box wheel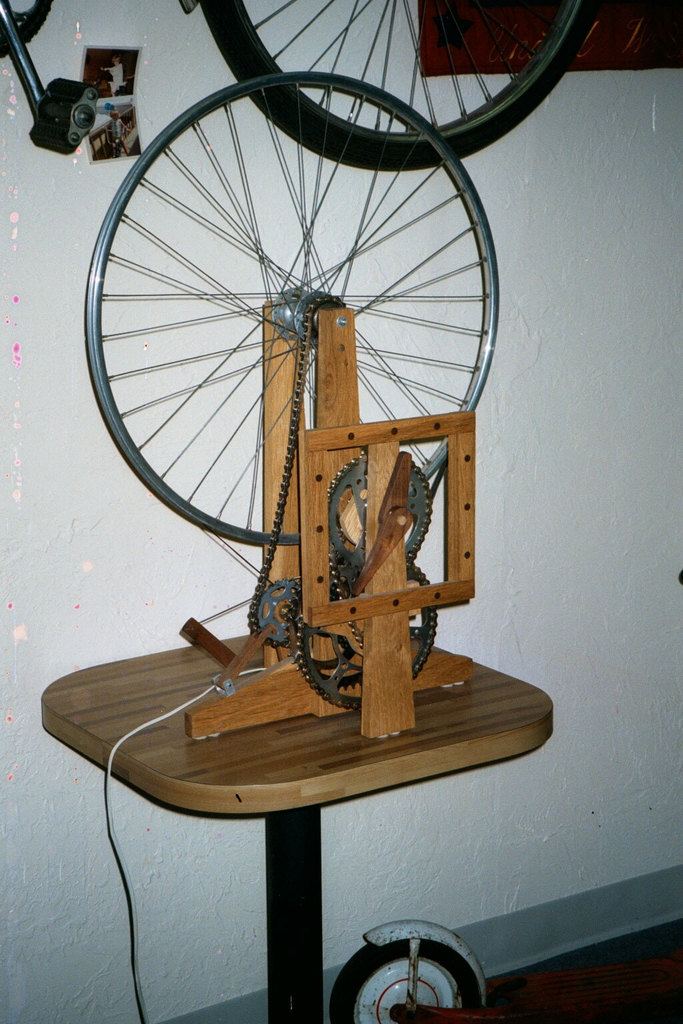
<bbox>87, 71, 497, 549</bbox>
